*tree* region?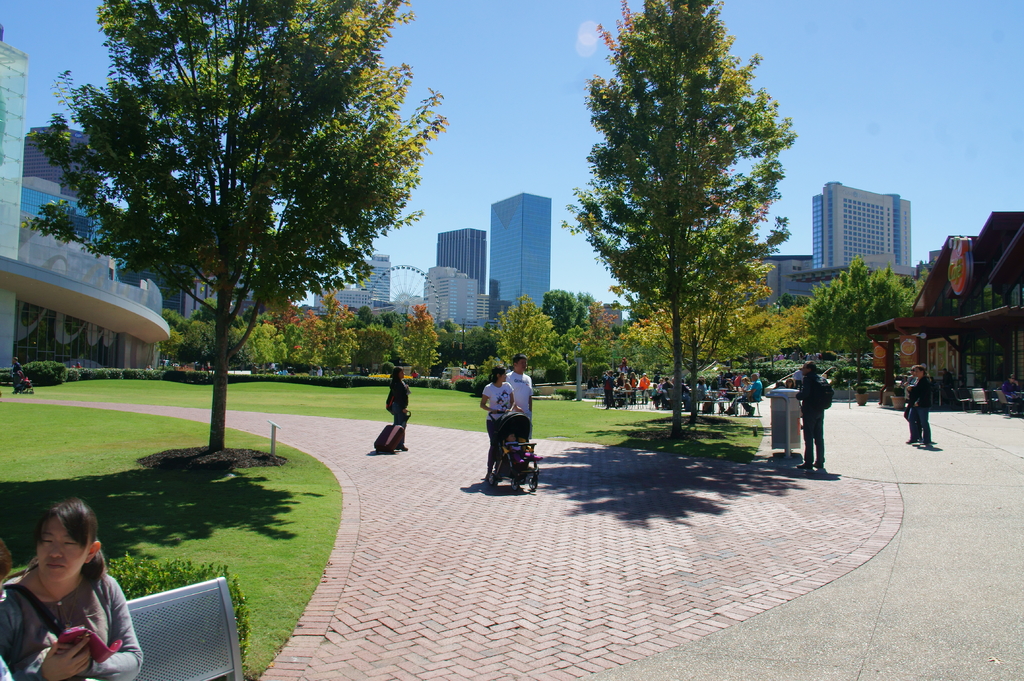
x1=390 y1=293 x2=445 y2=389
